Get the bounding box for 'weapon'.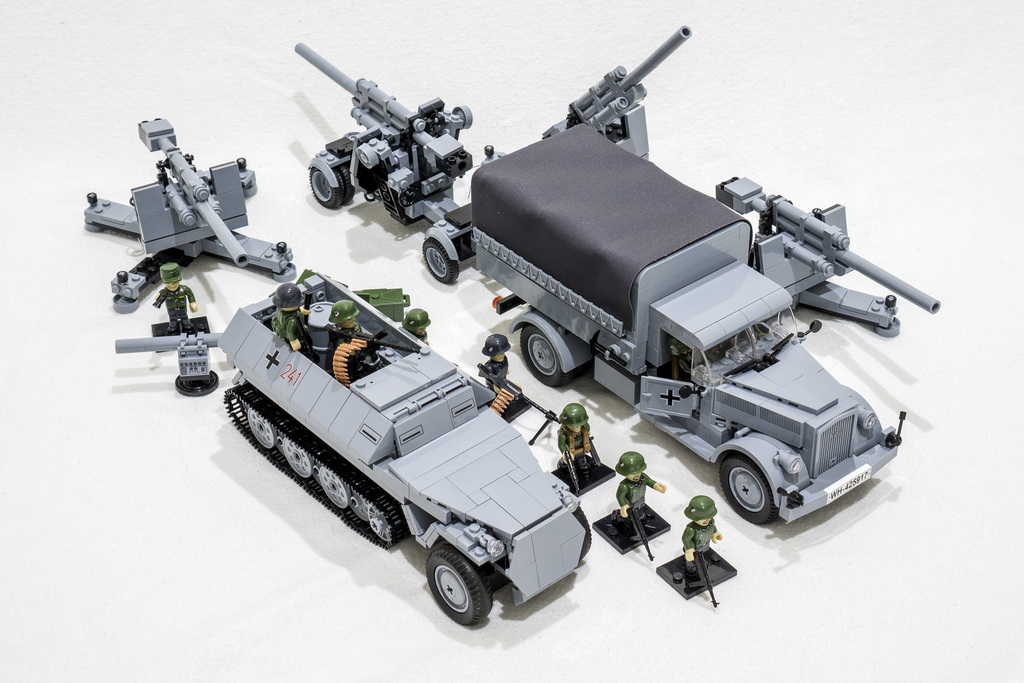
select_region(686, 549, 721, 609).
